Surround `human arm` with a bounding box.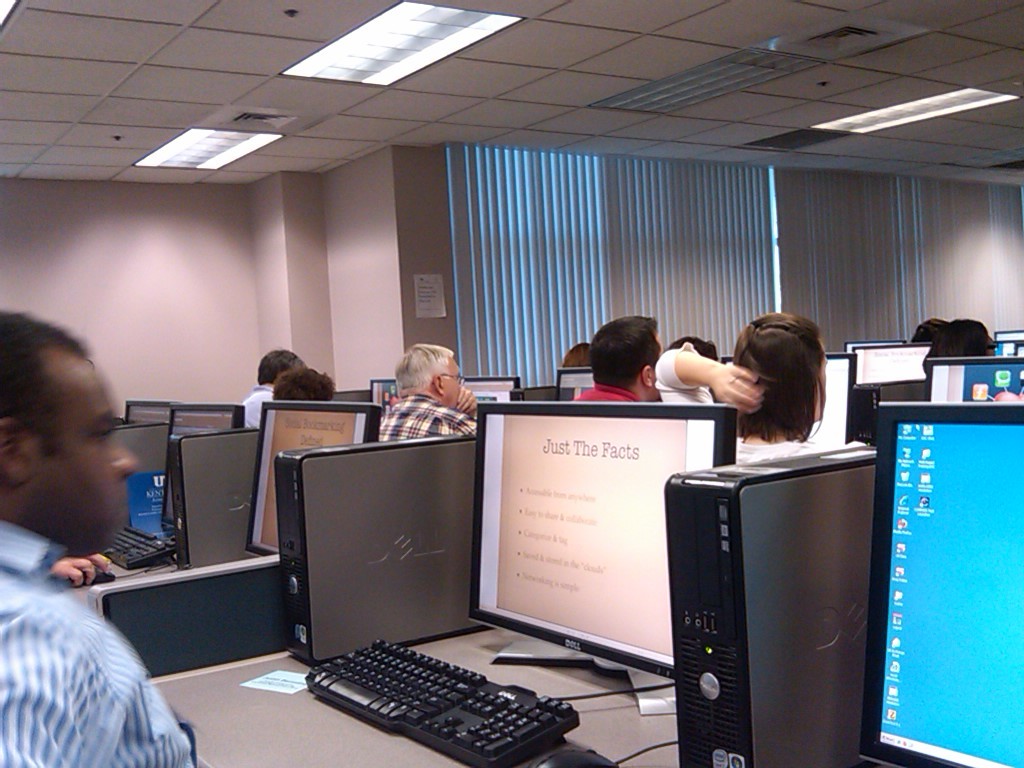
(660, 338, 763, 420).
